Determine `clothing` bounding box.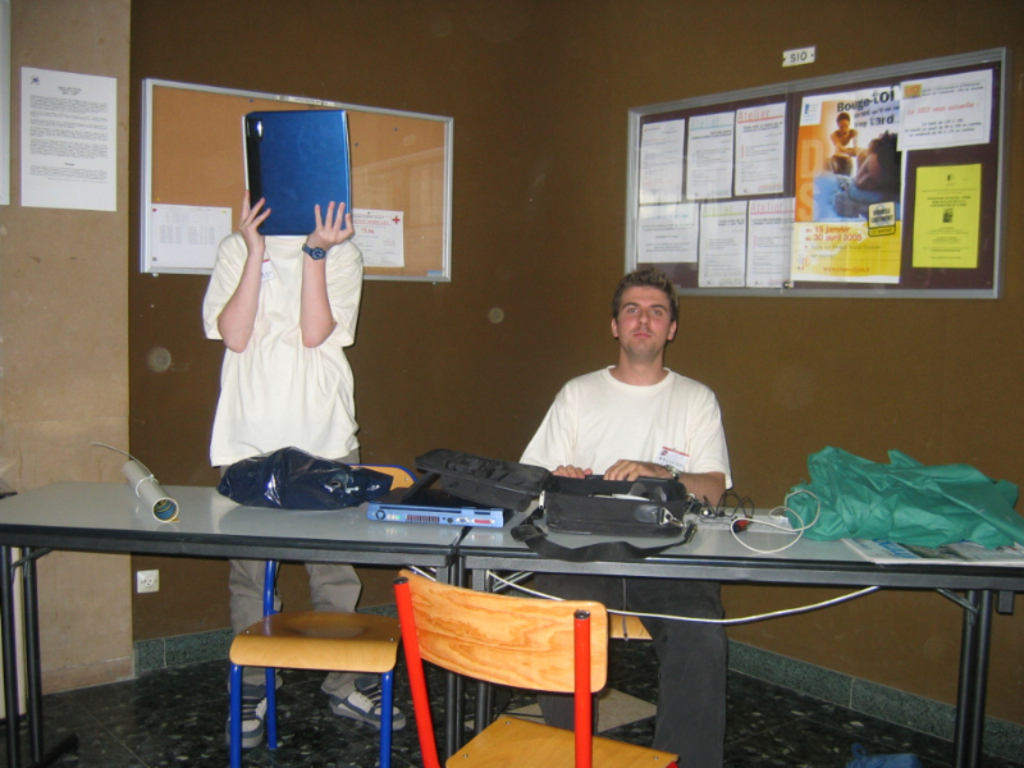
Determined: box(517, 362, 745, 767).
